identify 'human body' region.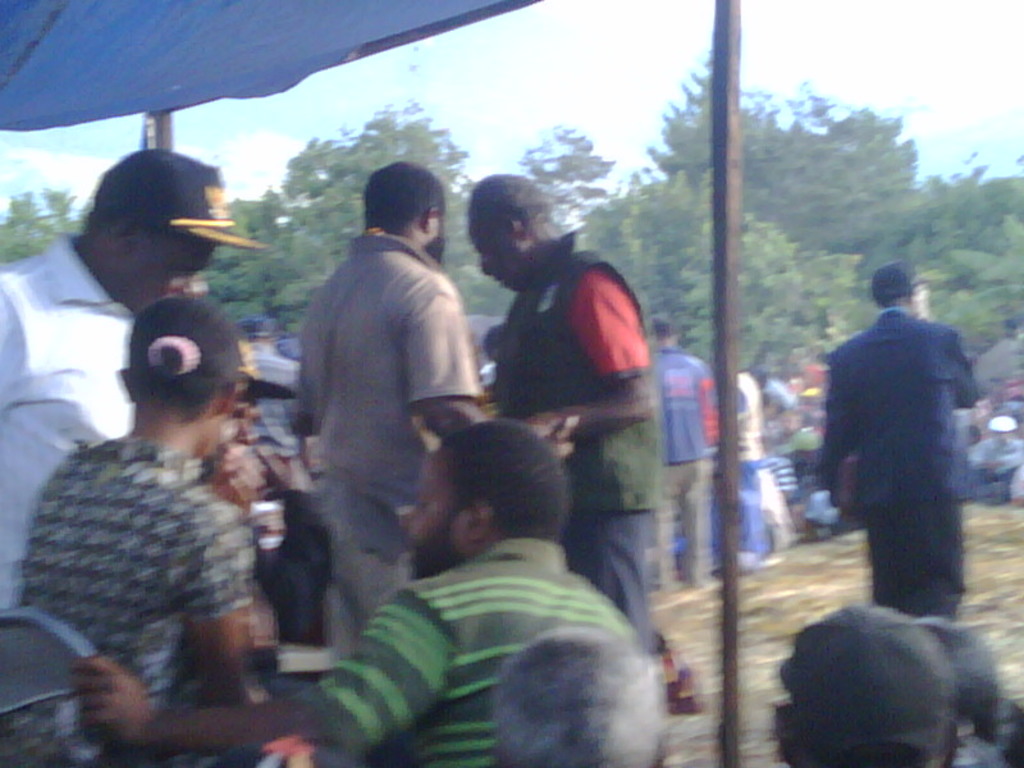
Region: box=[485, 616, 678, 767].
